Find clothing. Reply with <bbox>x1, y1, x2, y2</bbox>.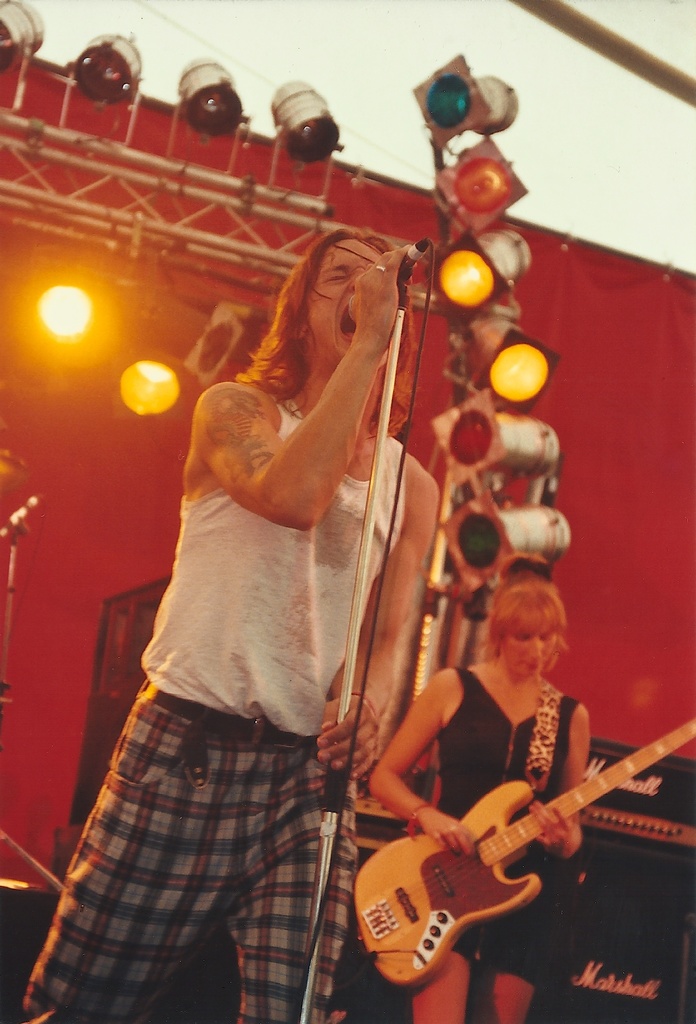
<bbox>422, 659, 592, 1023</bbox>.
